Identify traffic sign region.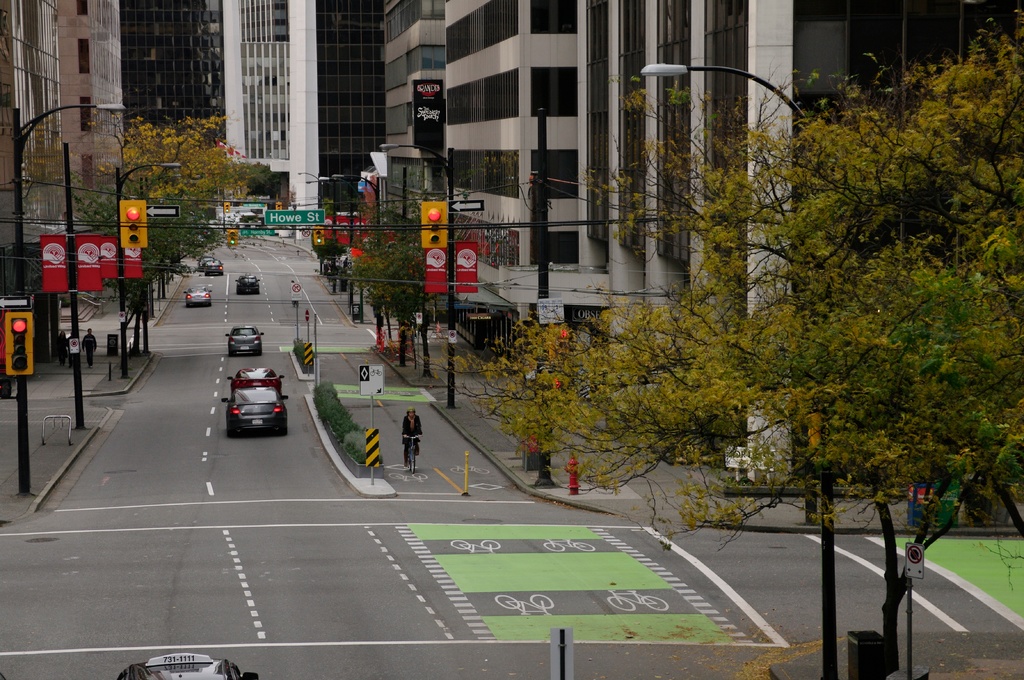
Region: [291, 282, 302, 298].
